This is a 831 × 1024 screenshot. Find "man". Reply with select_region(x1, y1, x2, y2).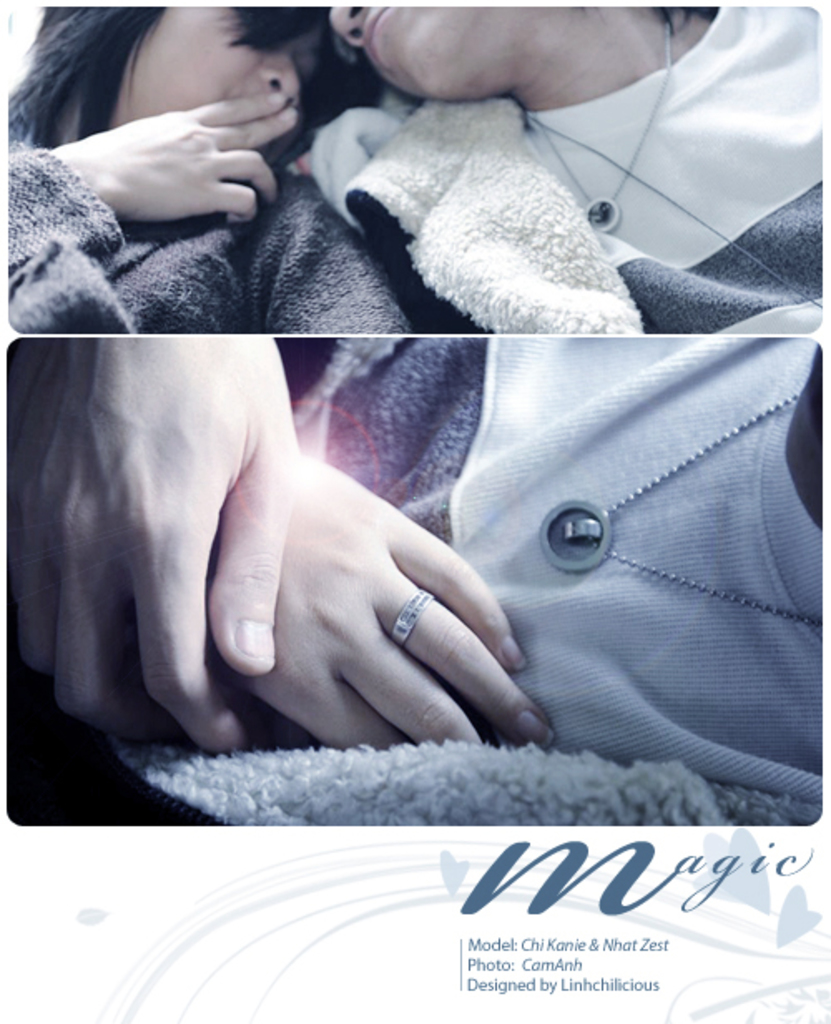
select_region(304, 8, 826, 332).
